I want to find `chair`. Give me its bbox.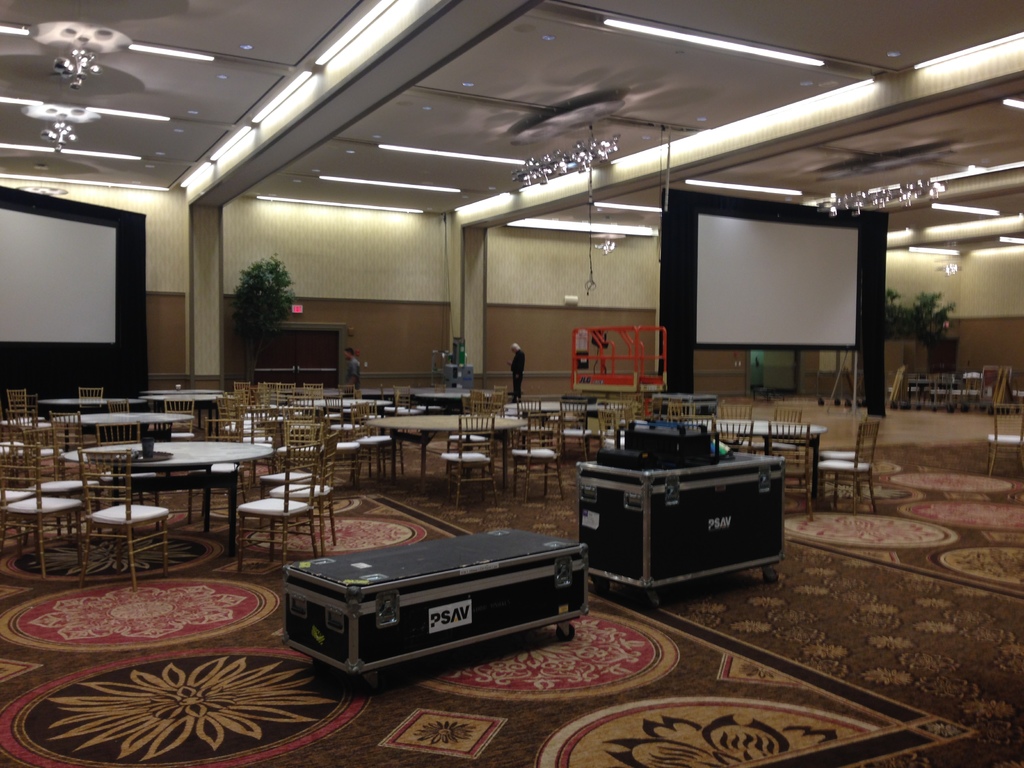
(x1=988, y1=402, x2=1023, y2=479).
